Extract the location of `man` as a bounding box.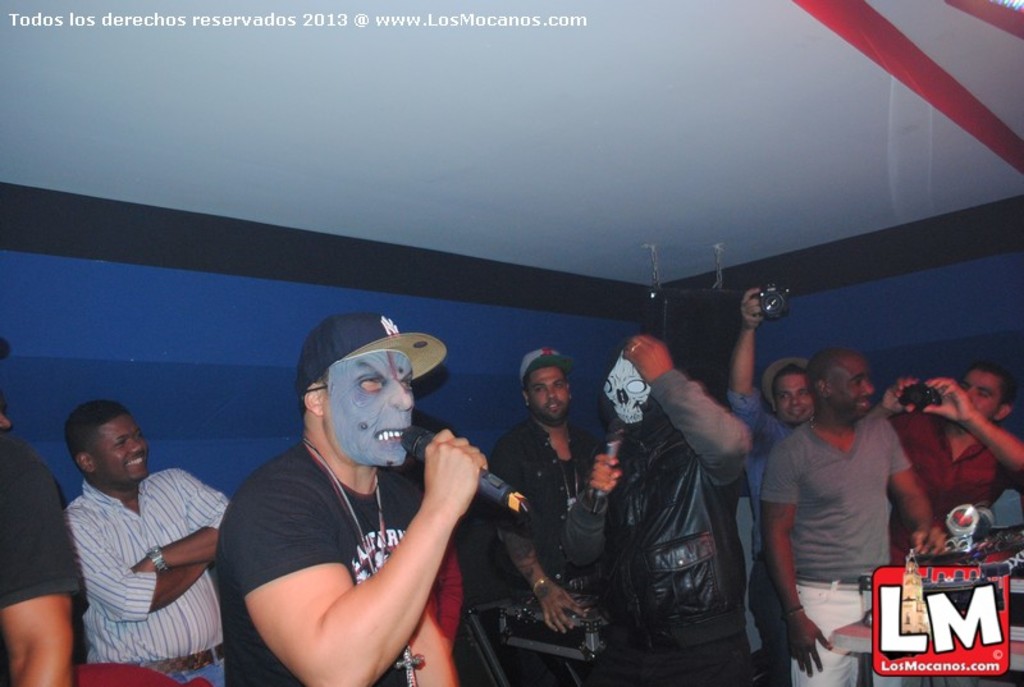
box(0, 425, 90, 686).
